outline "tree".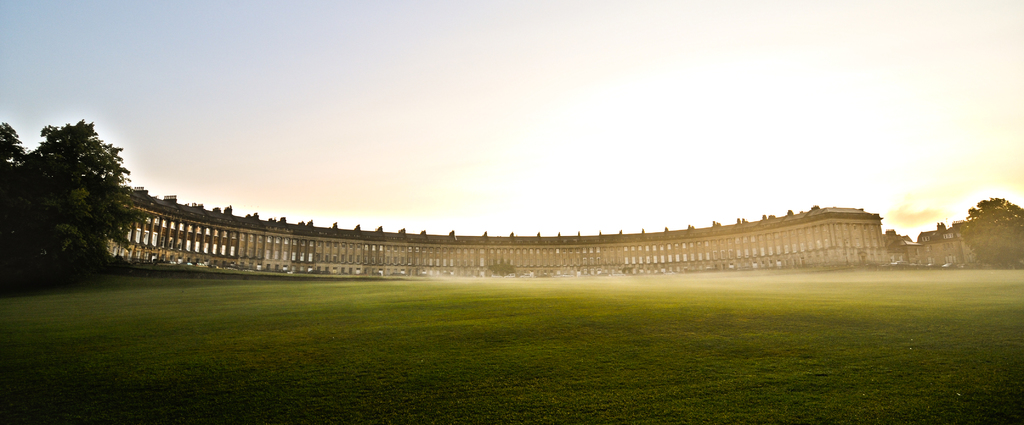
Outline: box=[956, 181, 1023, 267].
